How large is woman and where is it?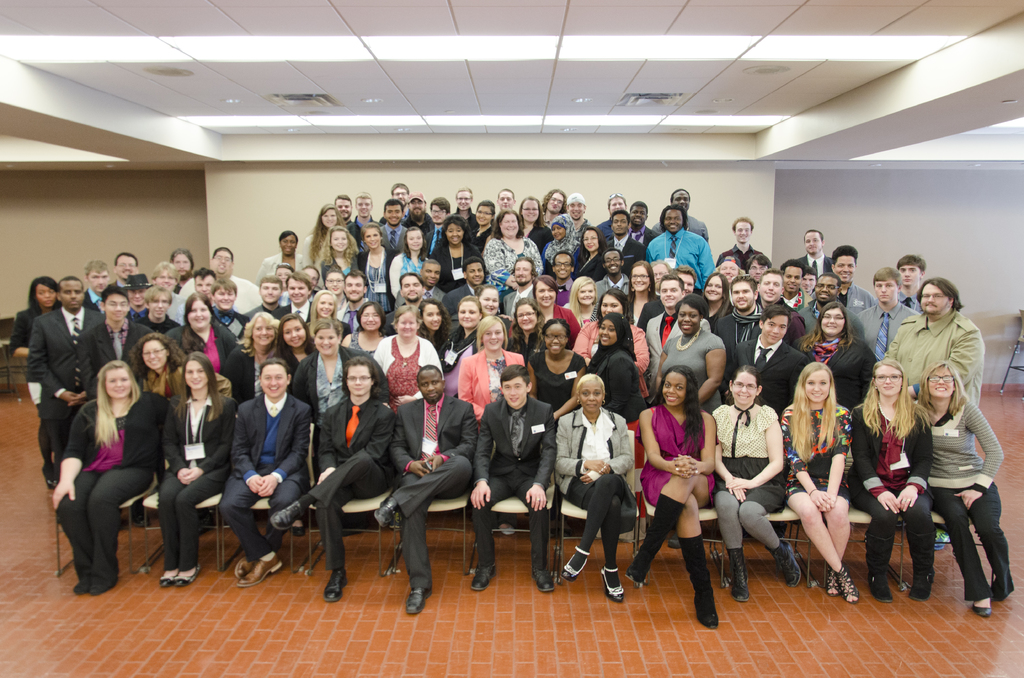
Bounding box: 48,350,156,602.
